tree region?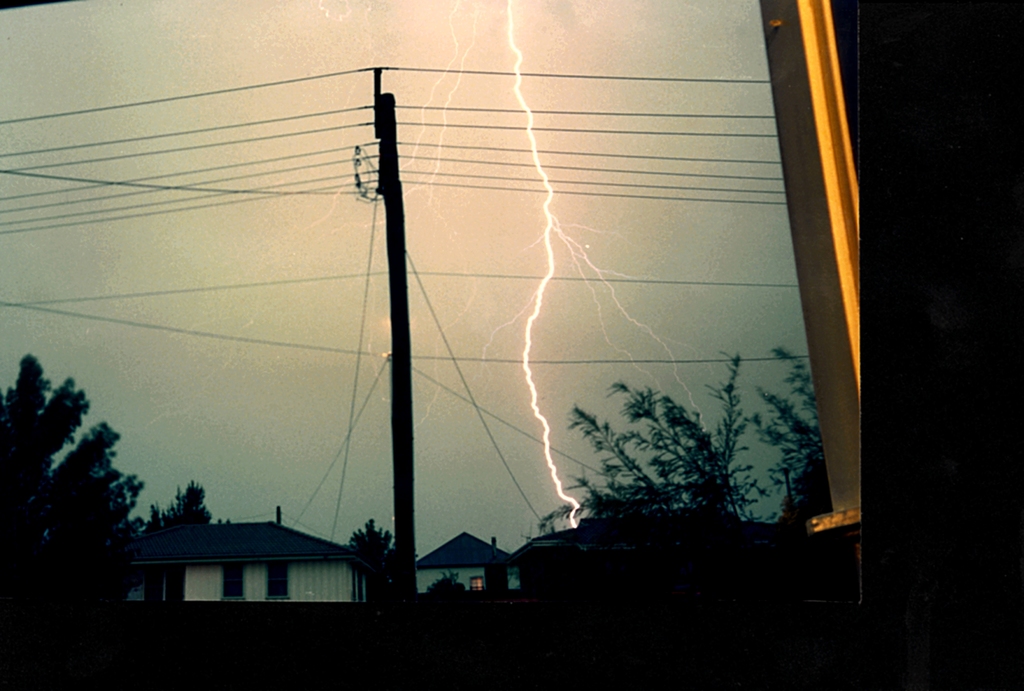
<box>338,524,400,596</box>
